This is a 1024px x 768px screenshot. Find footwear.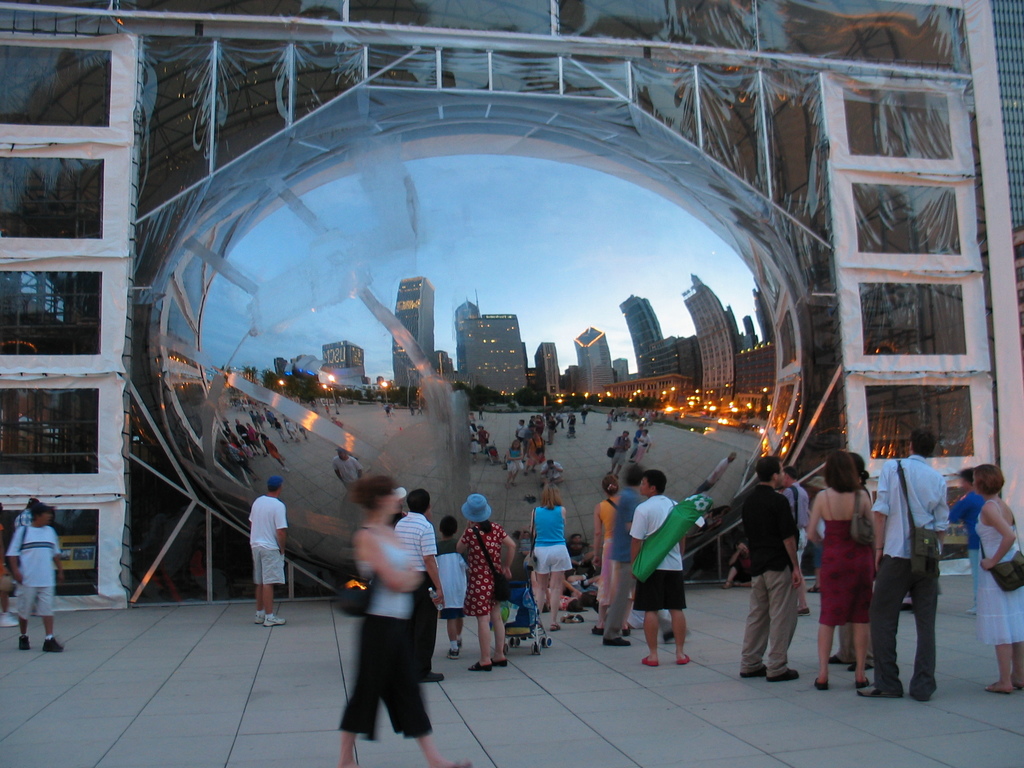
Bounding box: left=602, top=636, right=631, bottom=647.
